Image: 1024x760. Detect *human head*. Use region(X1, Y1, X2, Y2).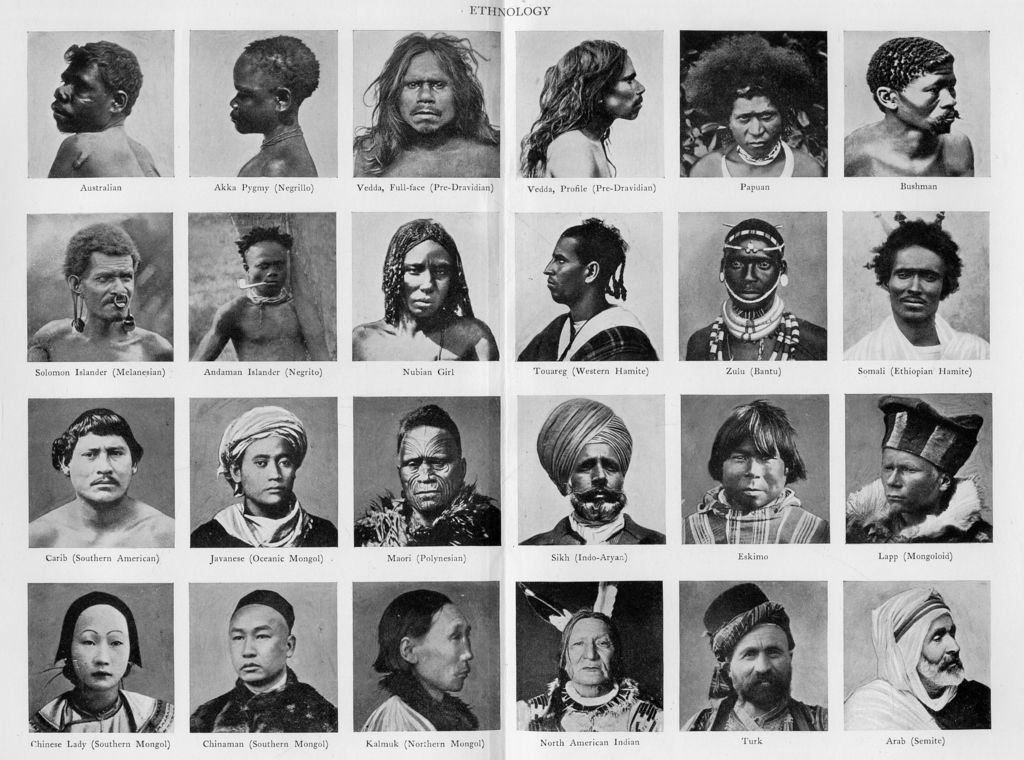
region(544, 222, 625, 303).
